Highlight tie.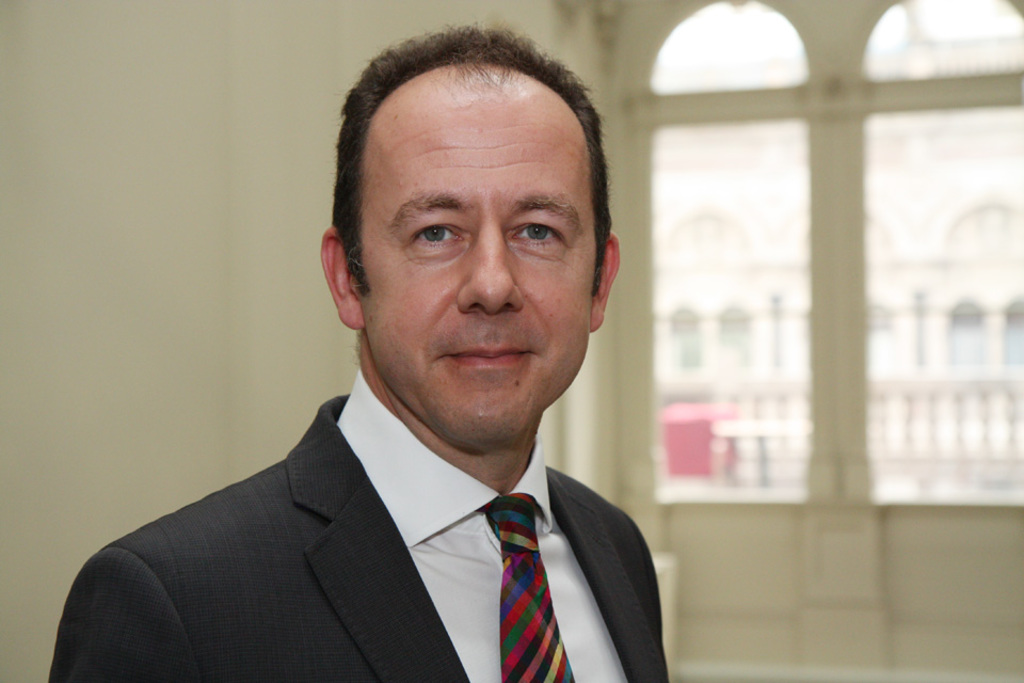
Highlighted region: (479, 496, 576, 682).
